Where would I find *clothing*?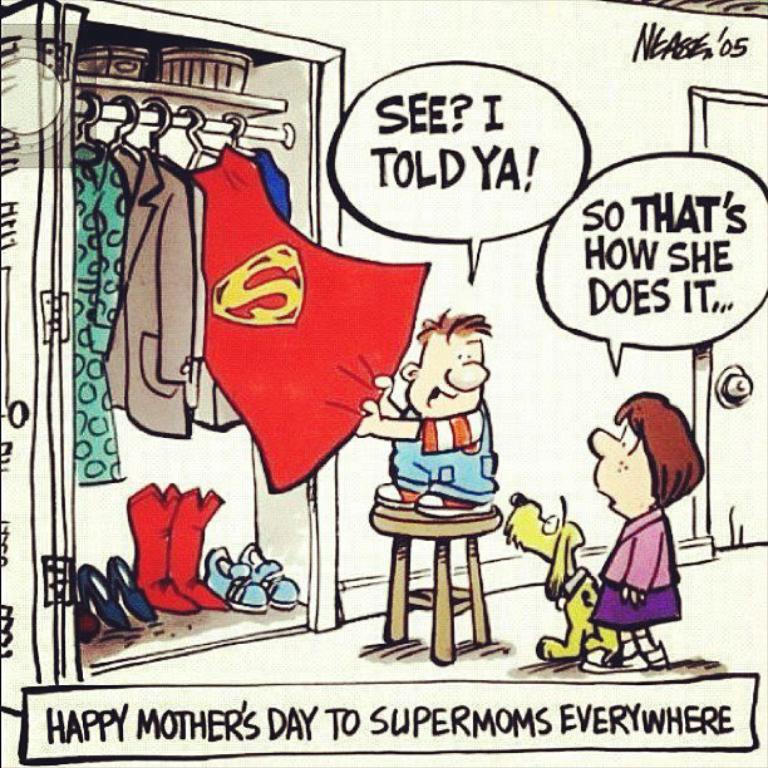
At {"x1": 586, "y1": 511, "x2": 678, "y2": 631}.
